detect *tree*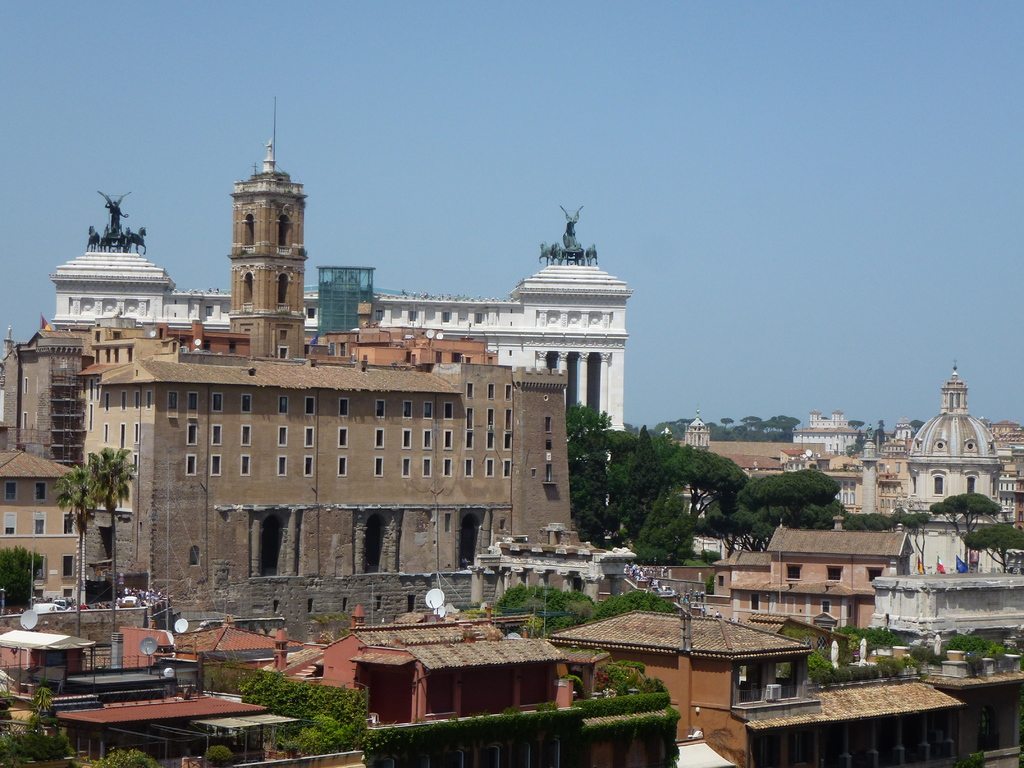
crop(833, 625, 871, 681)
